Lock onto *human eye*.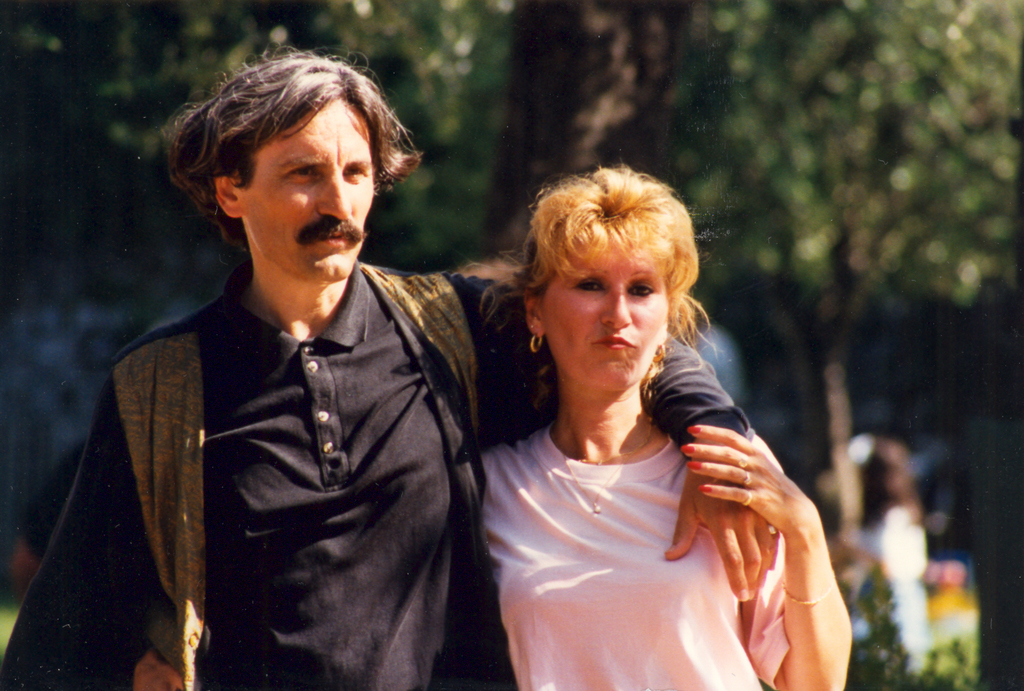
Locked: pyautogui.locateOnScreen(628, 275, 663, 301).
